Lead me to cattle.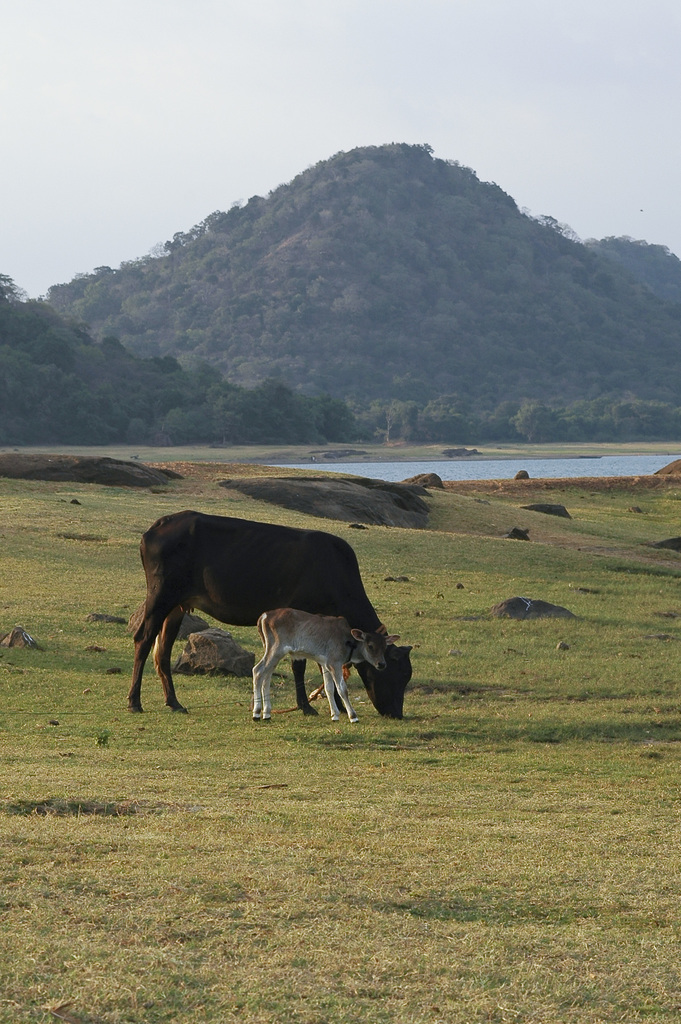
Lead to box=[123, 531, 407, 740].
